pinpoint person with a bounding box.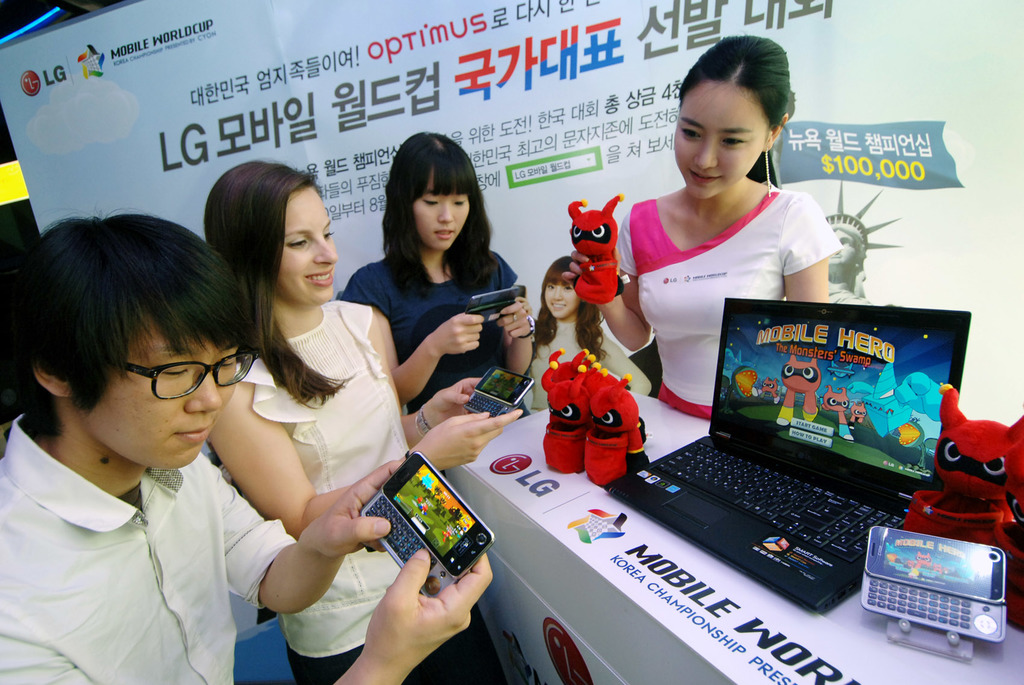
[left=0, top=211, right=493, bottom=684].
